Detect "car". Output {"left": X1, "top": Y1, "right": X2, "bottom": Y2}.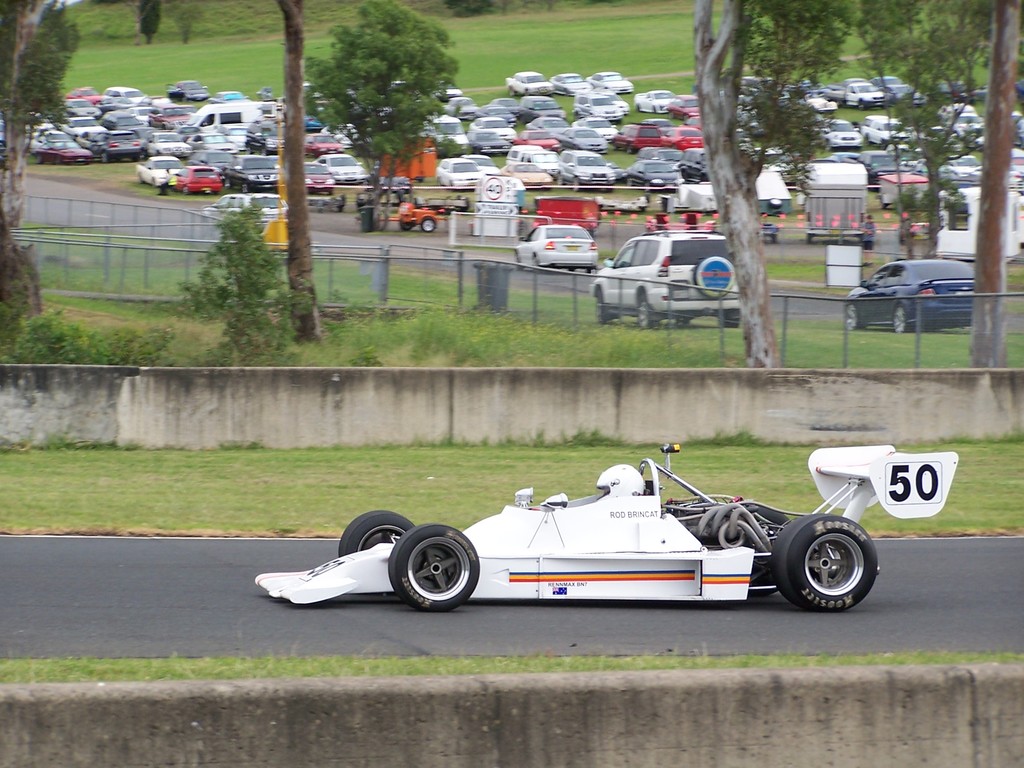
{"left": 627, "top": 159, "right": 685, "bottom": 192}.
